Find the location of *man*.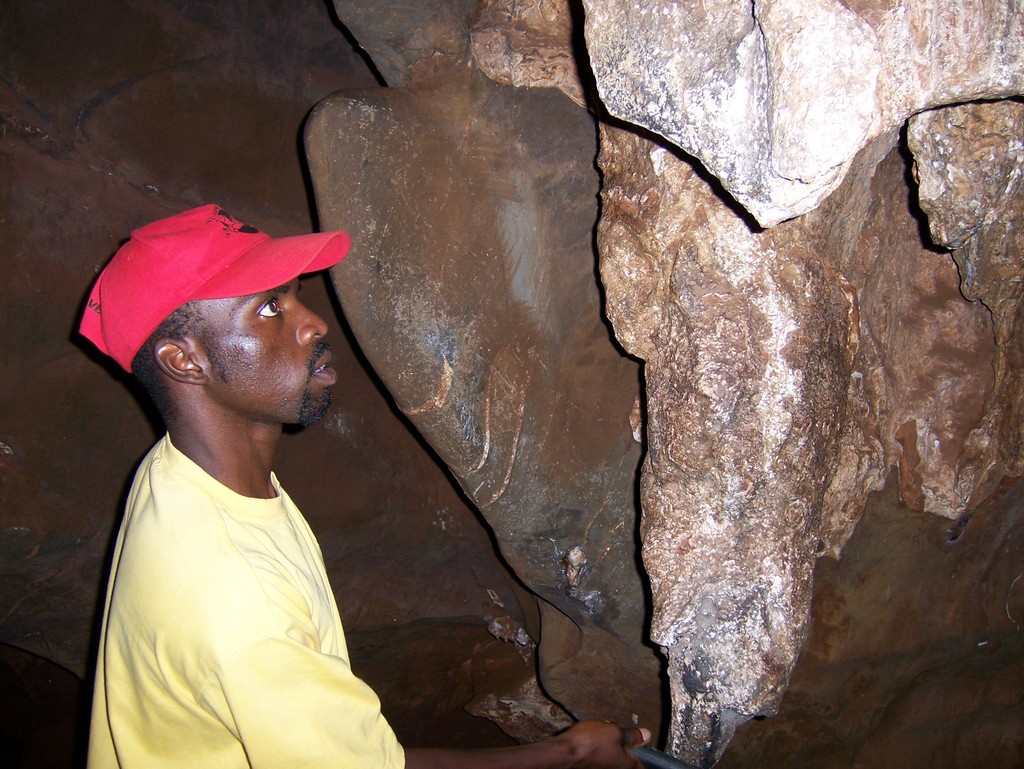
Location: [44, 155, 451, 768].
